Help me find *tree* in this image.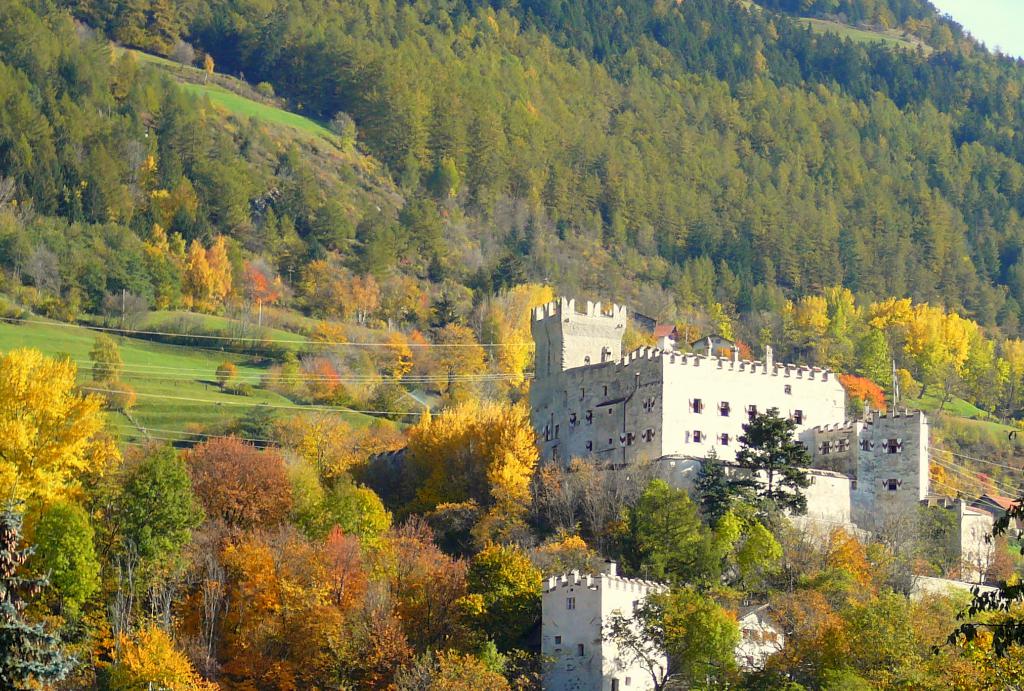
Found it: x1=303, y1=521, x2=375, y2=606.
